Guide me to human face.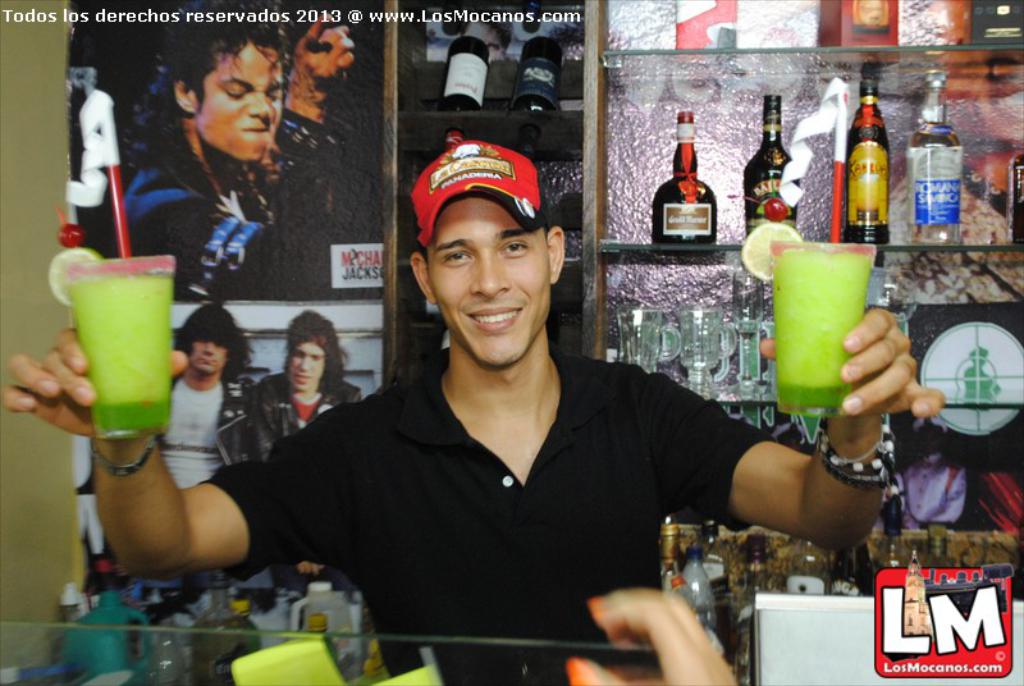
Guidance: [193, 38, 283, 163].
